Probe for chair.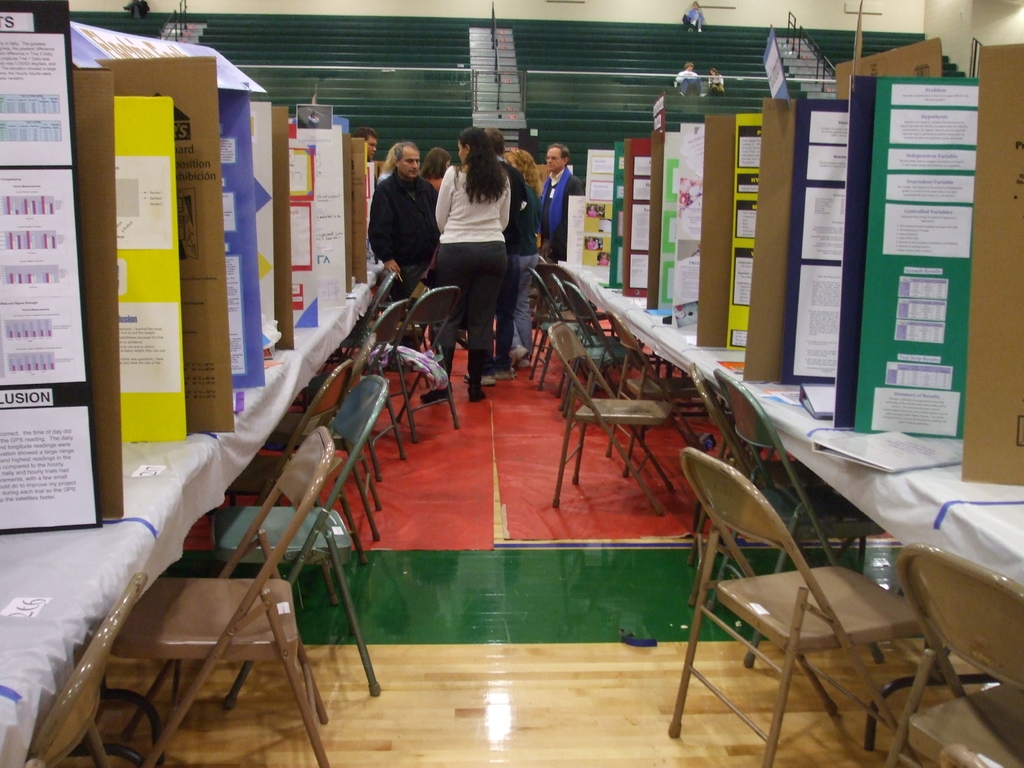
Probe result: locate(330, 284, 459, 456).
